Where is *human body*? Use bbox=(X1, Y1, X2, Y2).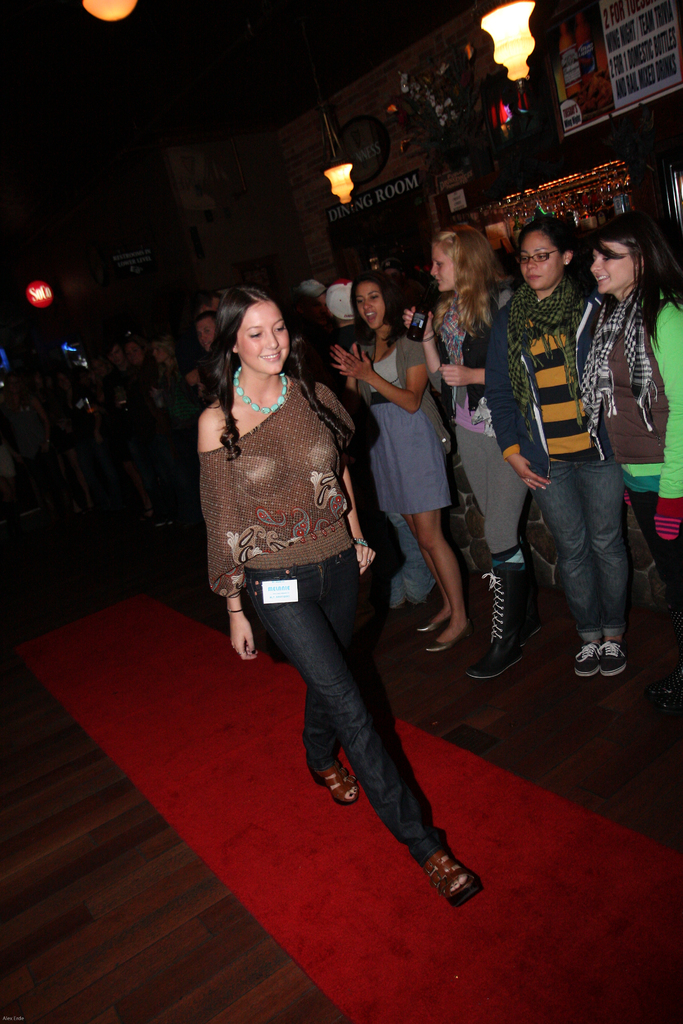
bbox=(573, 298, 682, 702).
